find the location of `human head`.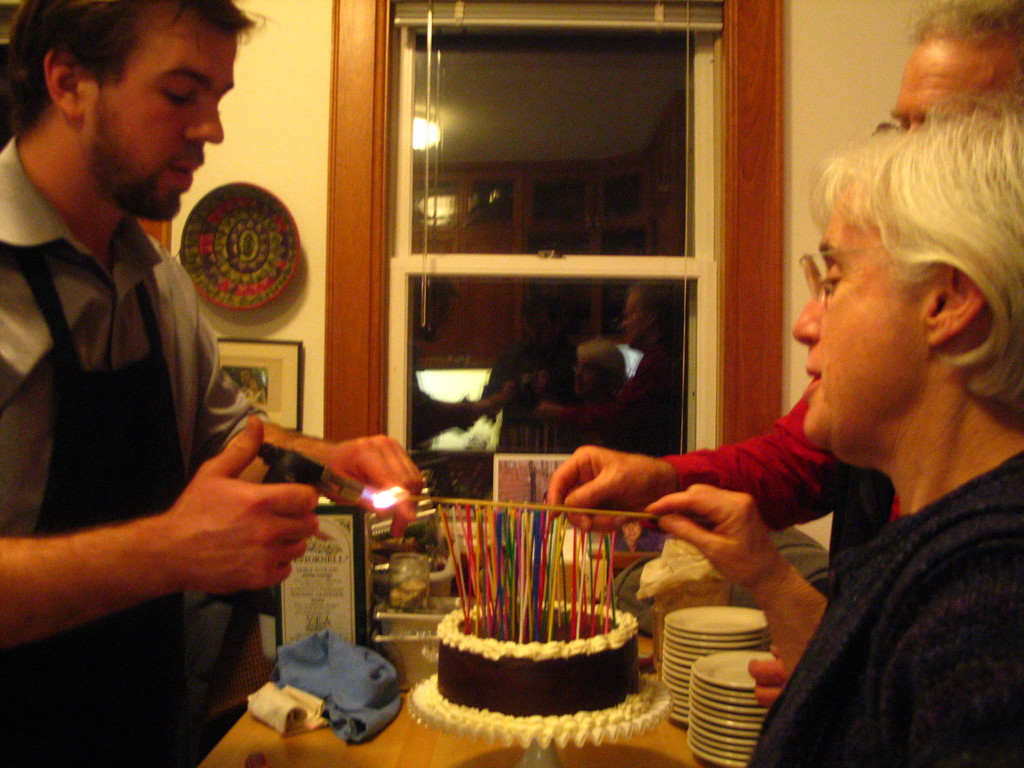
Location: bbox=[892, 0, 1023, 129].
